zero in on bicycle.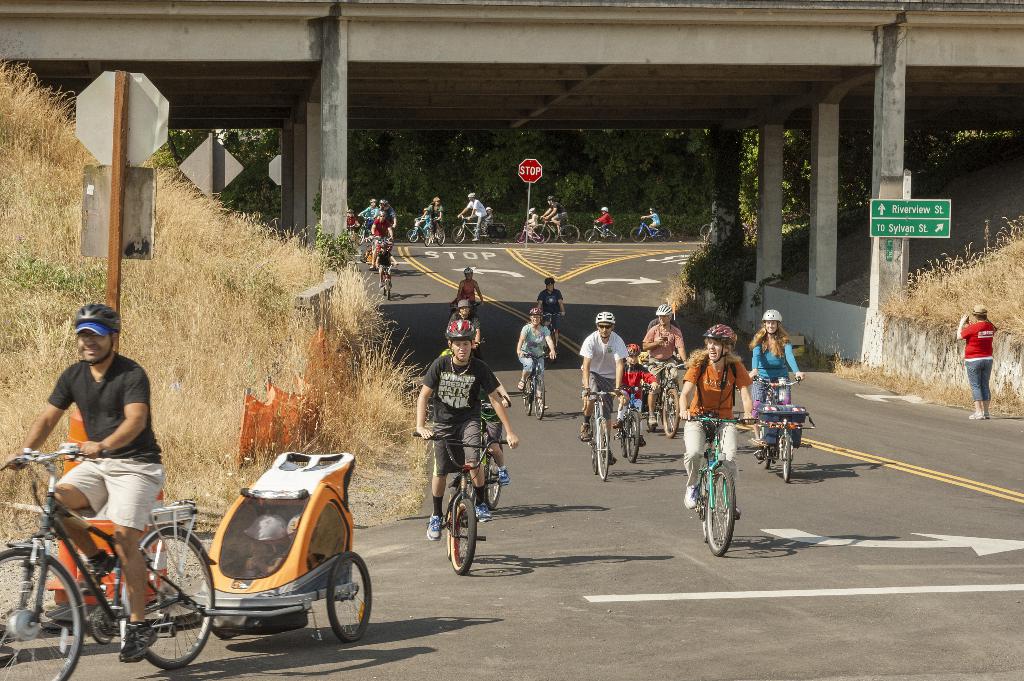
Zeroed in: [680,410,758,558].
